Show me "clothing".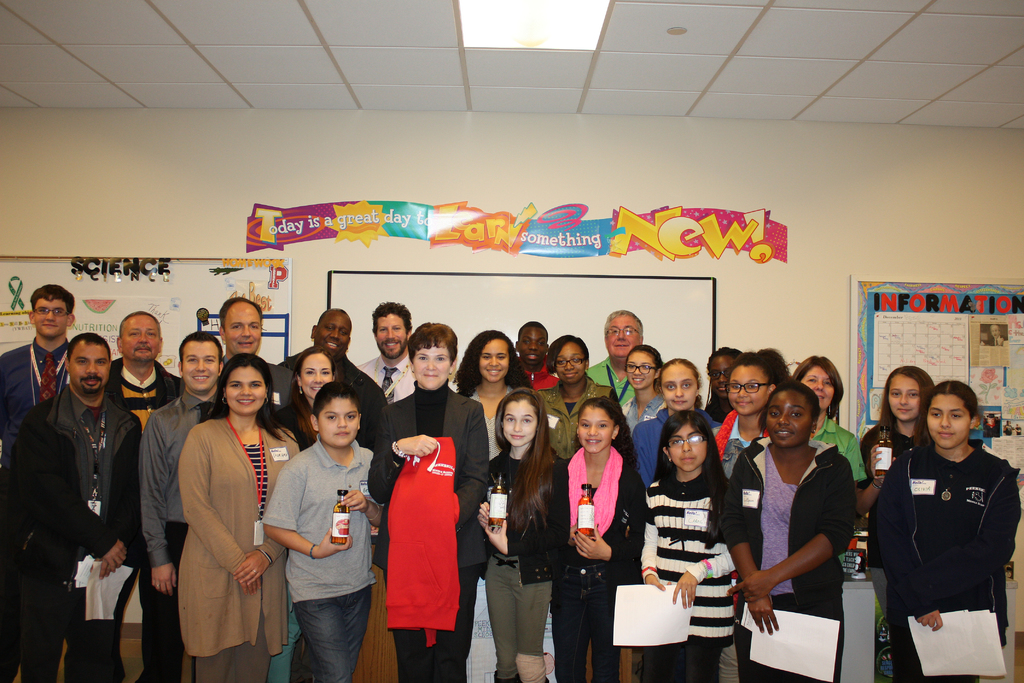
"clothing" is here: (291, 589, 371, 679).
